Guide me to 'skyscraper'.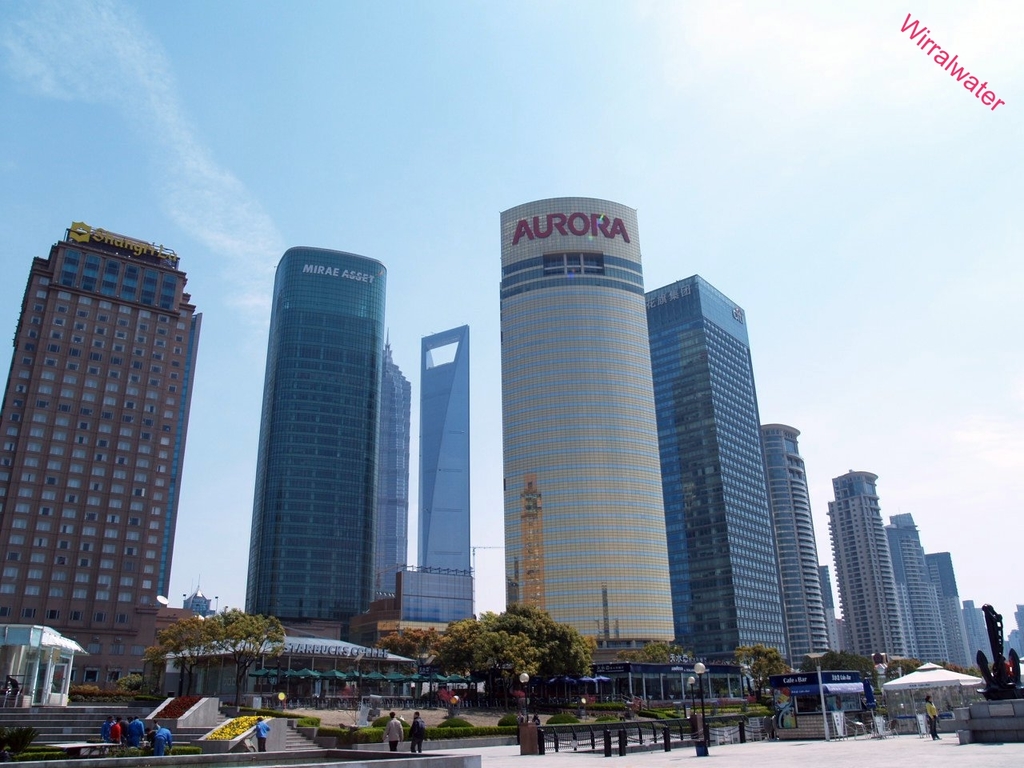
Guidance: (x1=362, y1=338, x2=415, y2=603).
